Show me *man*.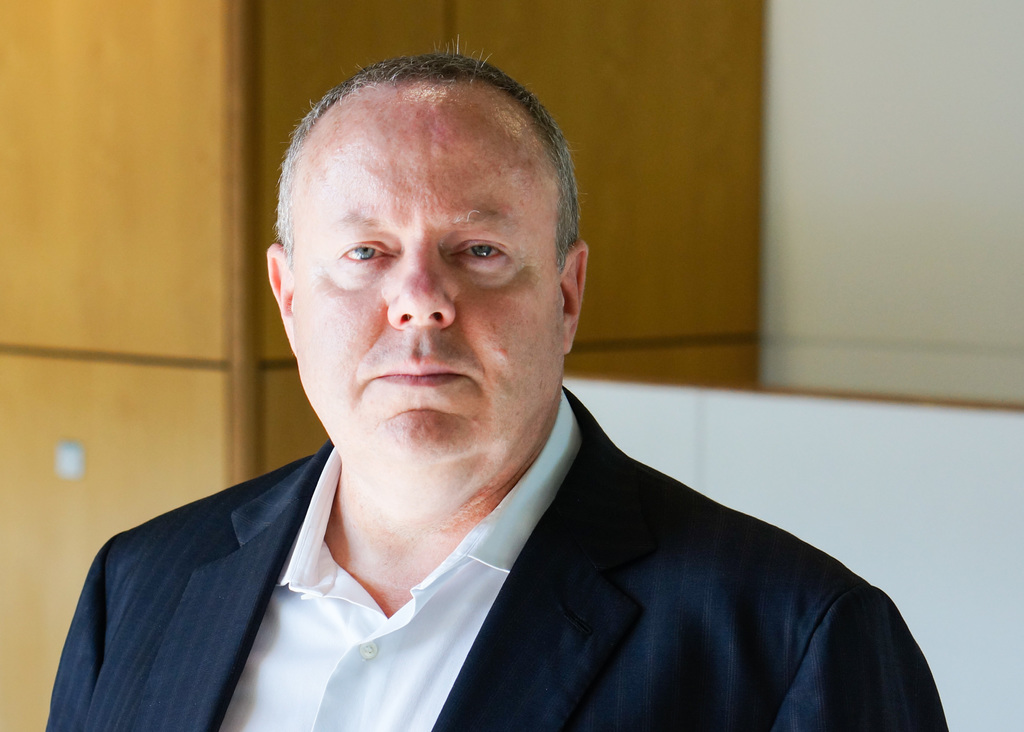
*man* is here: bbox=(62, 74, 950, 713).
